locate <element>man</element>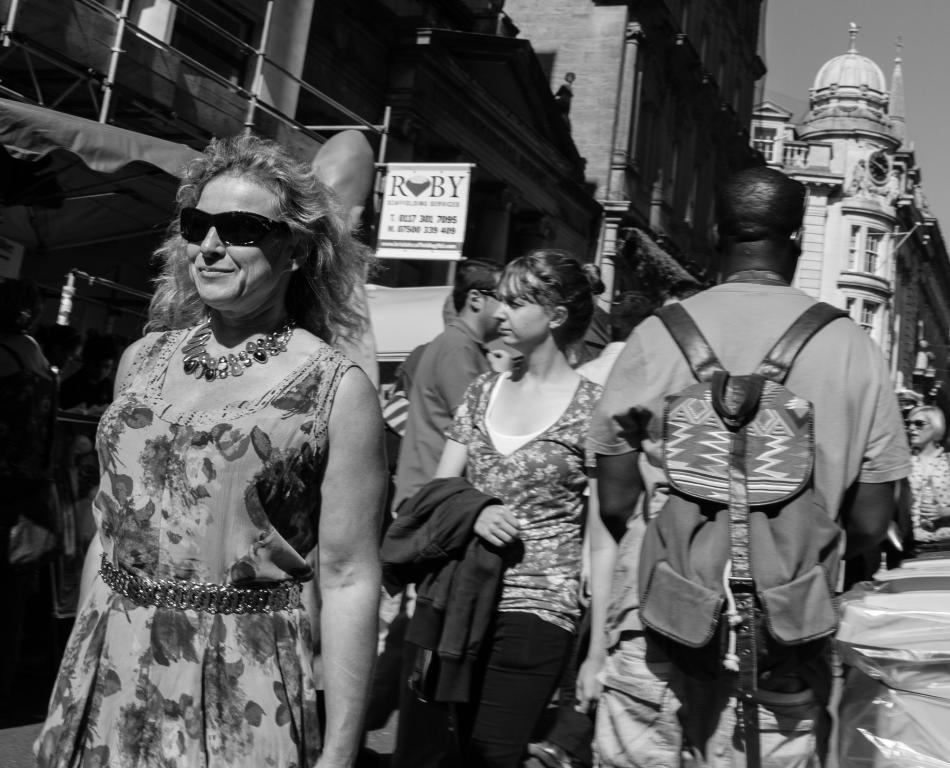
select_region(604, 160, 892, 767)
